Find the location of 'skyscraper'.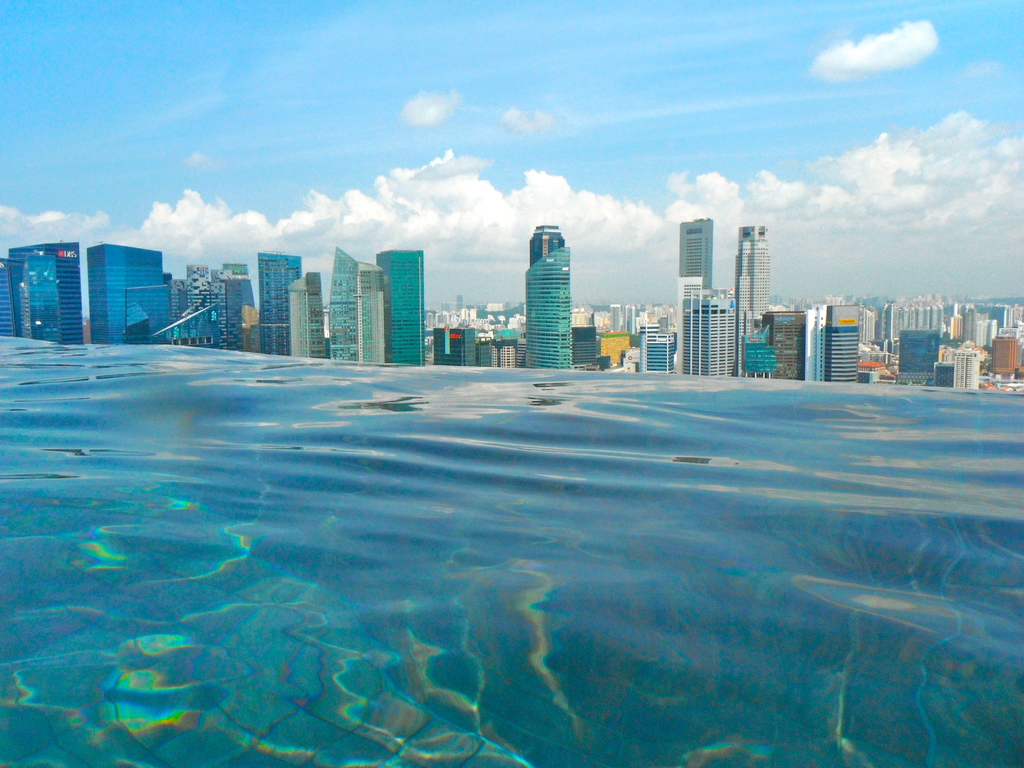
Location: bbox=(673, 217, 717, 372).
